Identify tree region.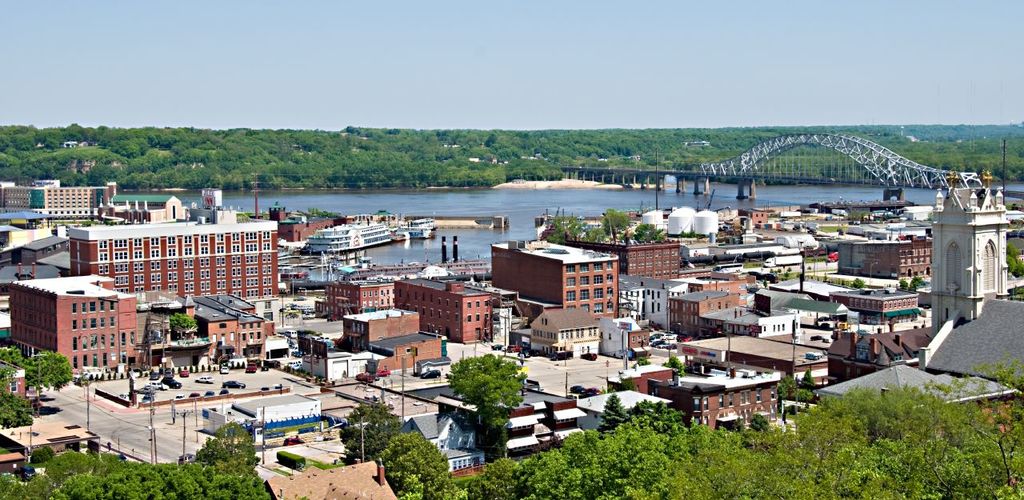
Region: box(541, 209, 574, 239).
